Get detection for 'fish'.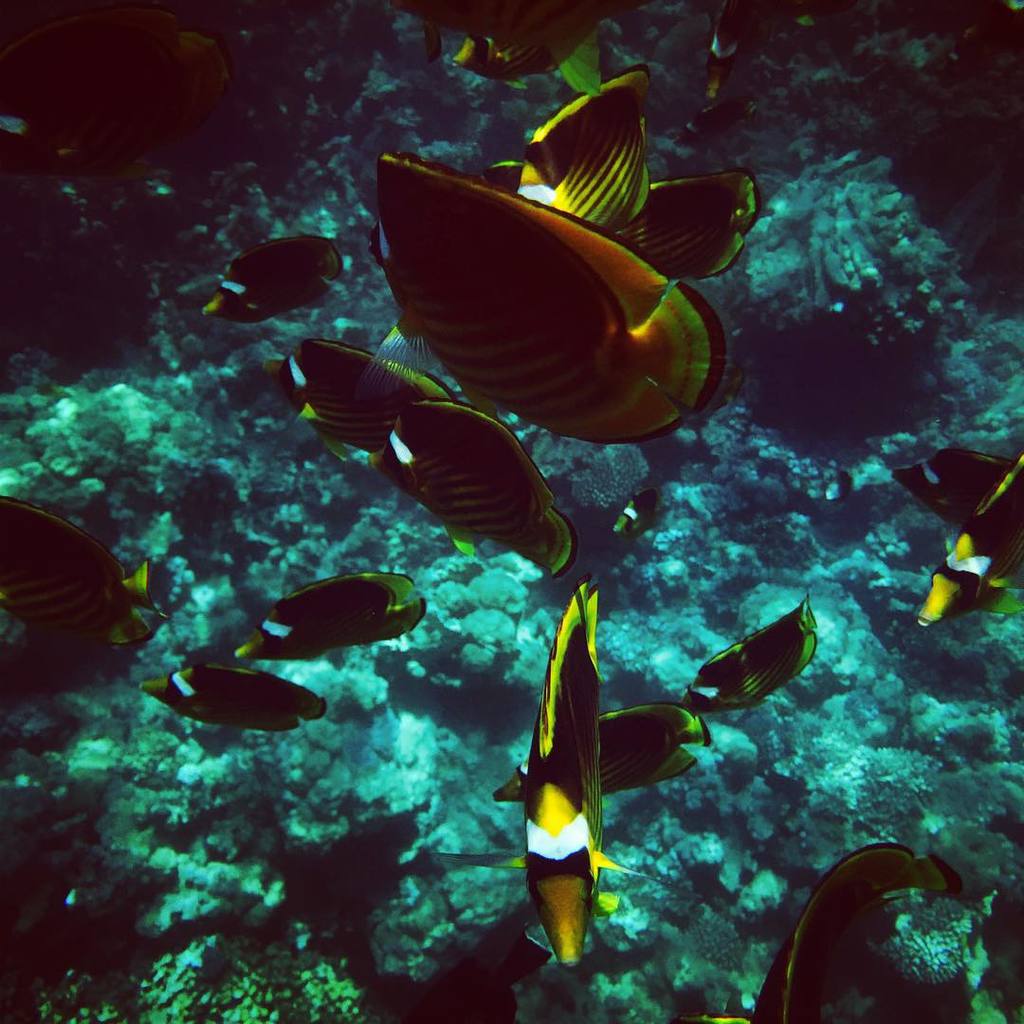
Detection: 511/67/652/230.
